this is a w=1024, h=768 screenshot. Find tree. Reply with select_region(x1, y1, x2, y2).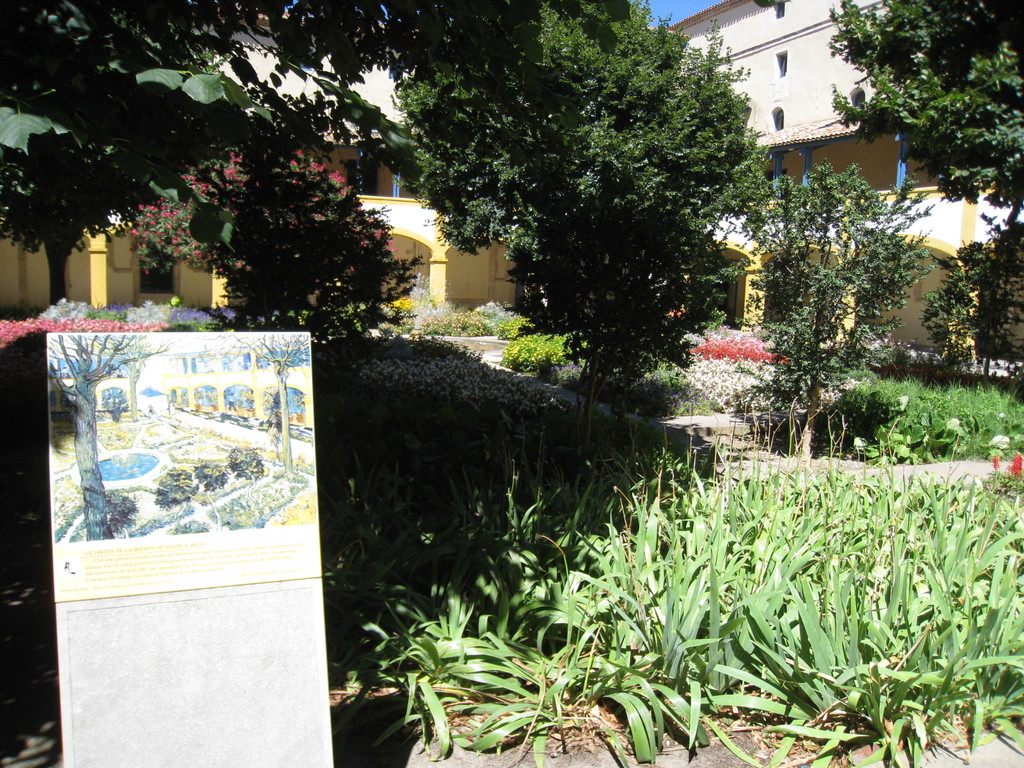
select_region(712, 156, 941, 486).
